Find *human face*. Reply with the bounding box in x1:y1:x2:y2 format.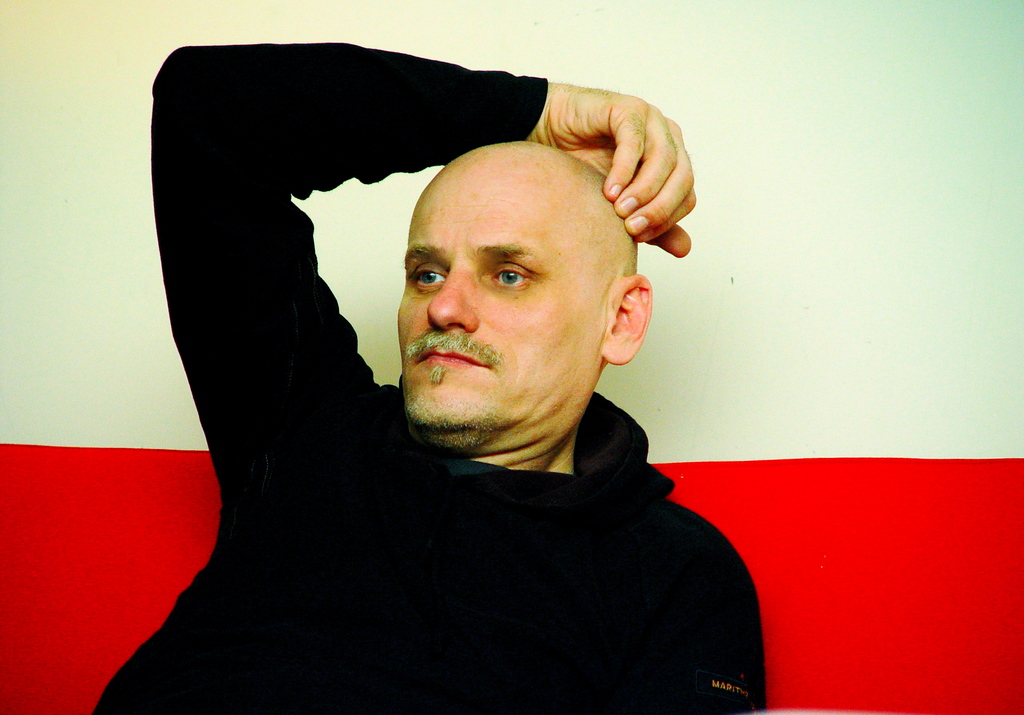
398:163:607:450.
